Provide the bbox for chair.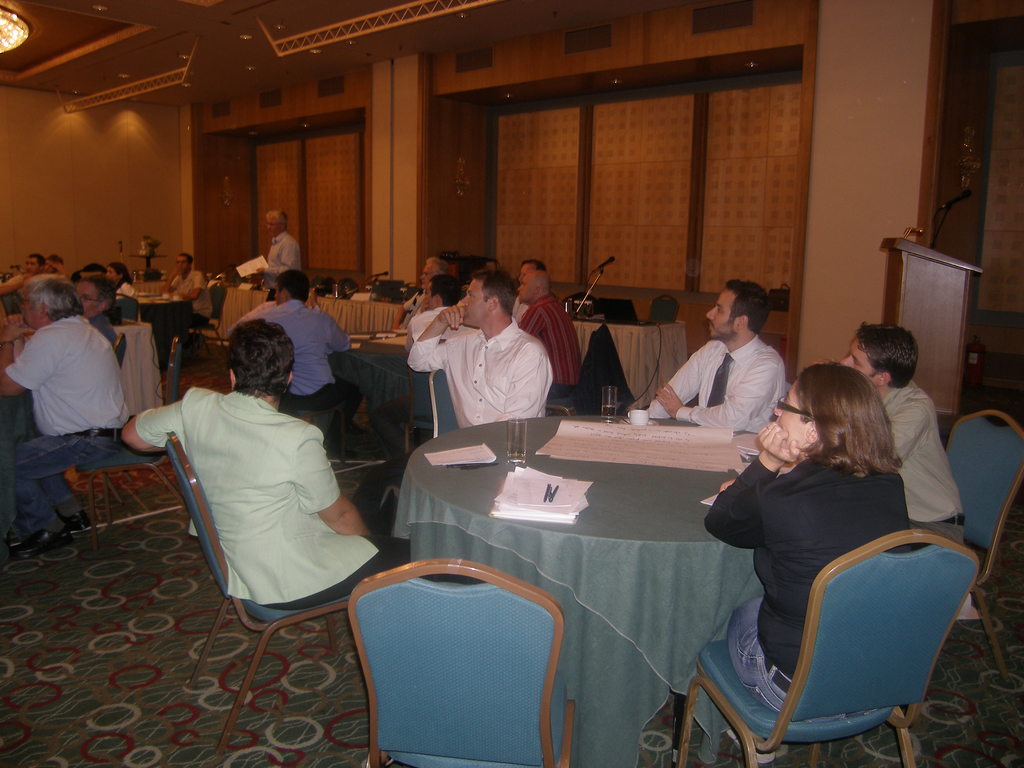
[191,280,227,360].
